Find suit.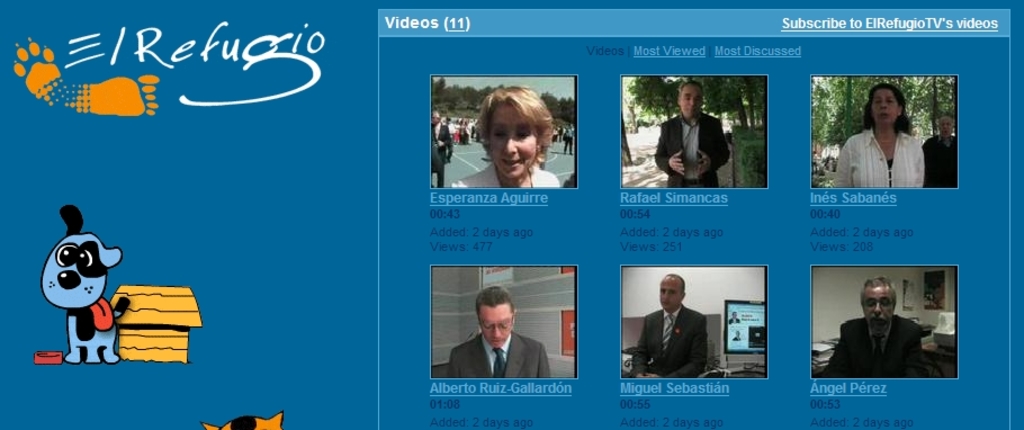
bbox=(656, 110, 729, 187).
